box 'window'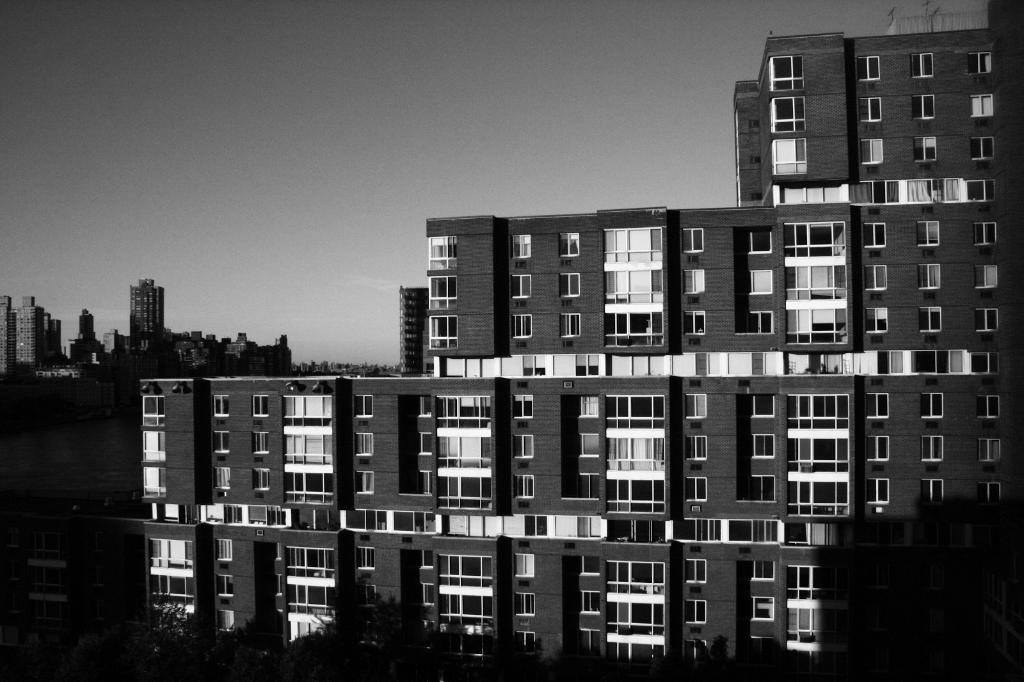
<region>918, 479, 945, 505</region>
